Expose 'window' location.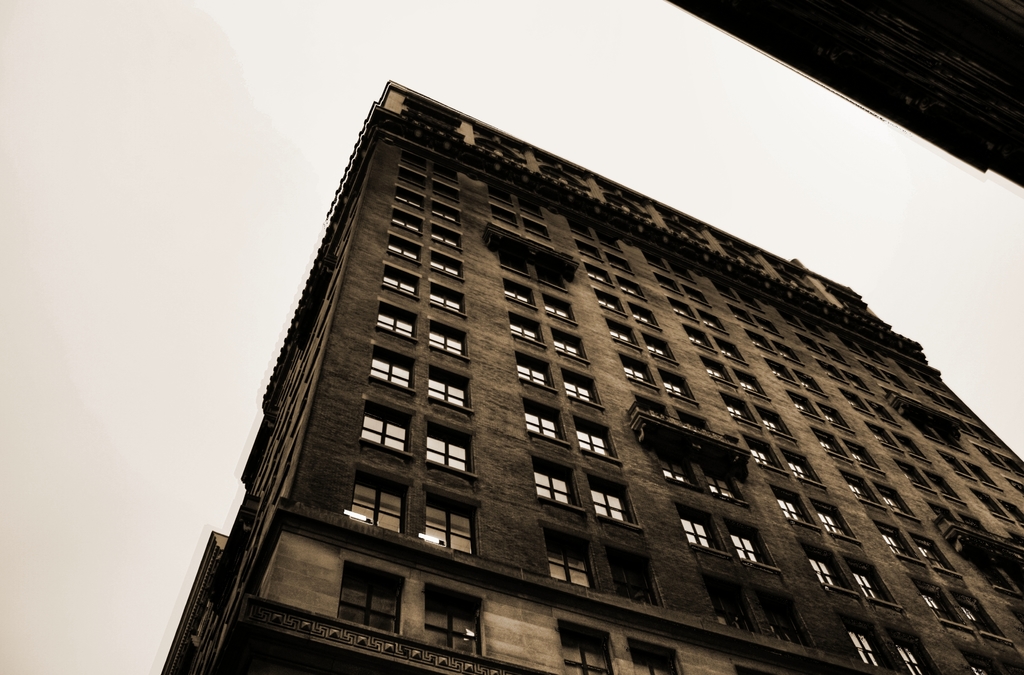
Exposed at bbox=(495, 204, 516, 225).
